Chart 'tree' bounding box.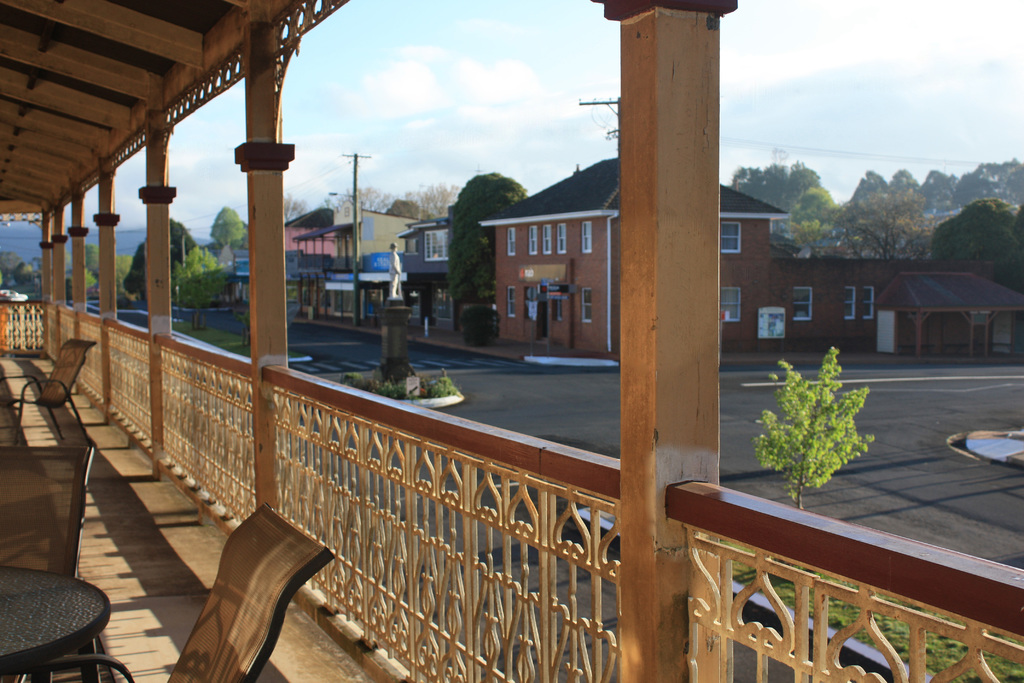
Charted: crop(282, 188, 314, 219).
